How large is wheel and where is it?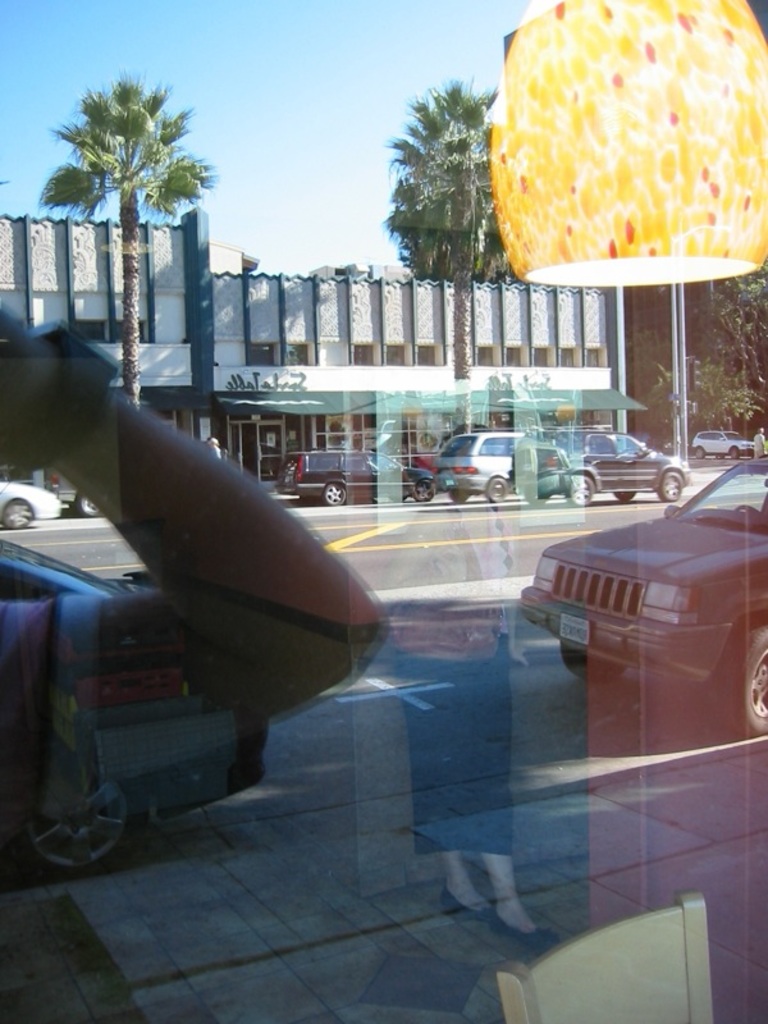
Bounding box: 695, 444, 703, 457.
